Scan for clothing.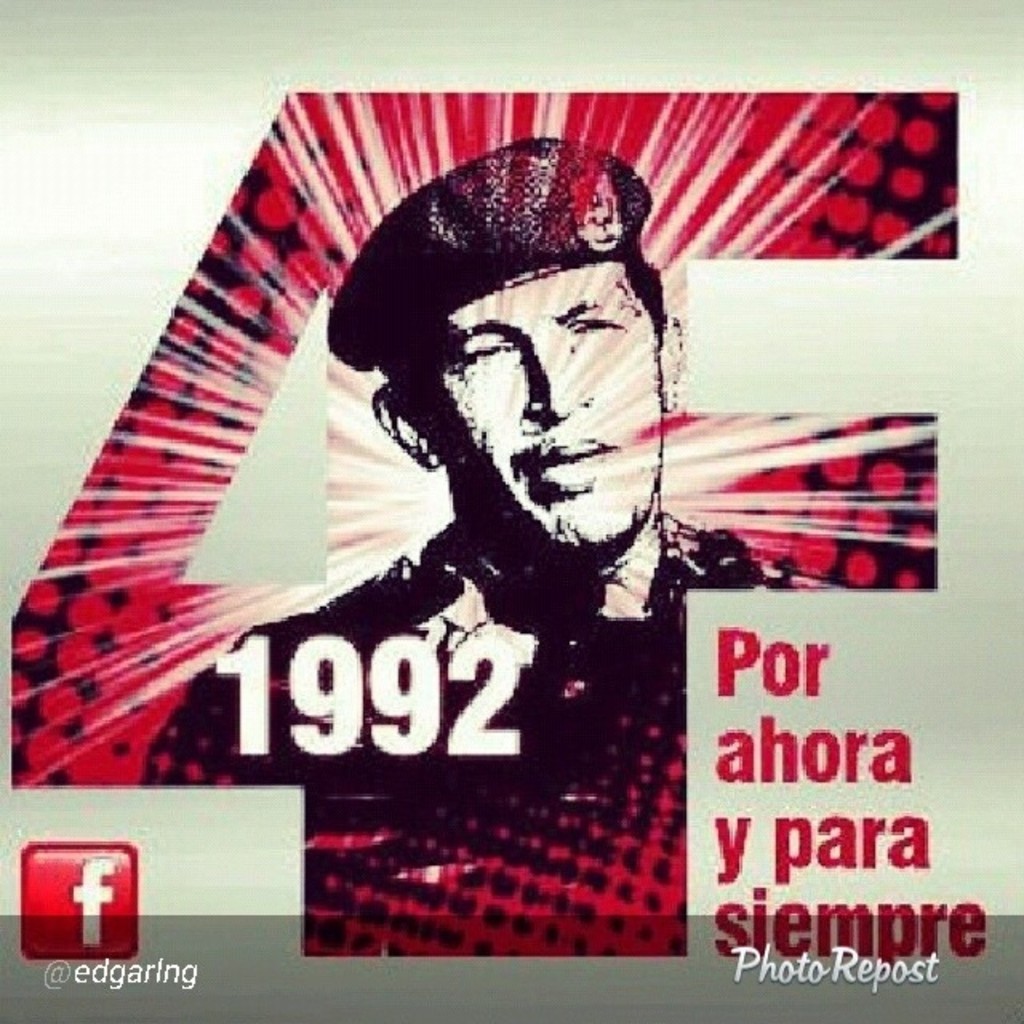
Scan result: rect(134, 504, 797, 910).
